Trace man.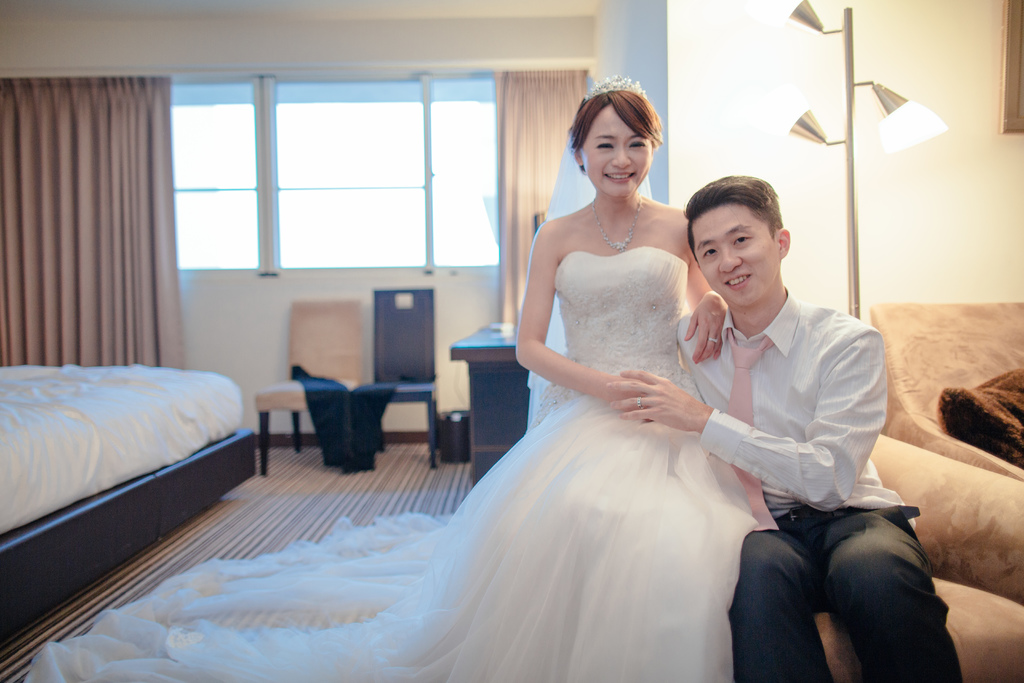
Traced to <bbox>676, 174, 936, 672</bbox>.
